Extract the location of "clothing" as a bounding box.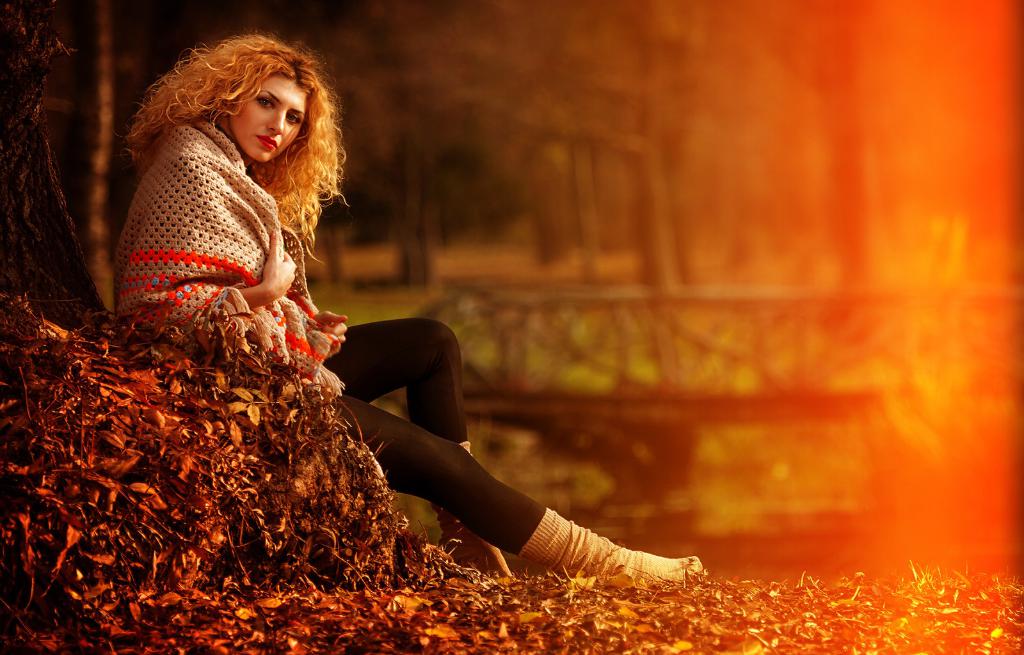
box=[106, 108, 545, 558].
